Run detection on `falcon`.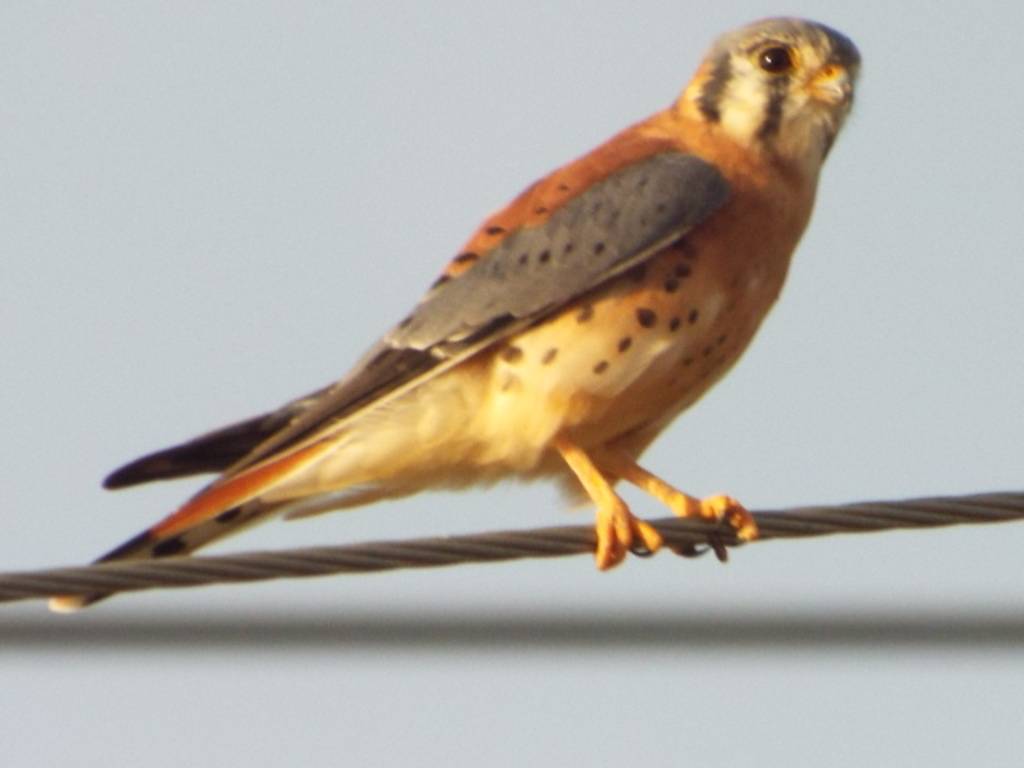
Result: 42, 11, 866, 614.
